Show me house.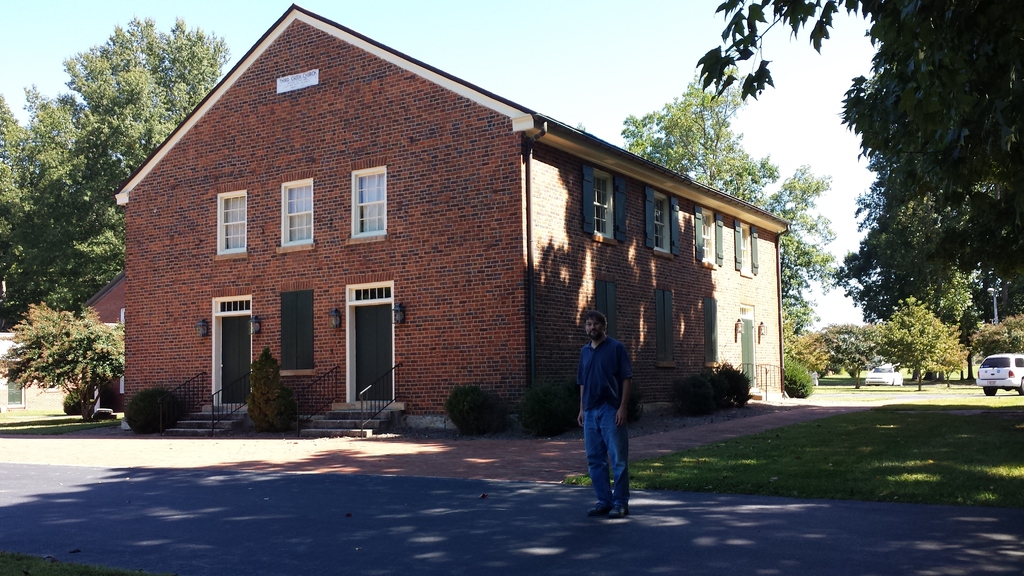
house is here: x1=70 y1=266 x2=128 y2=412.
